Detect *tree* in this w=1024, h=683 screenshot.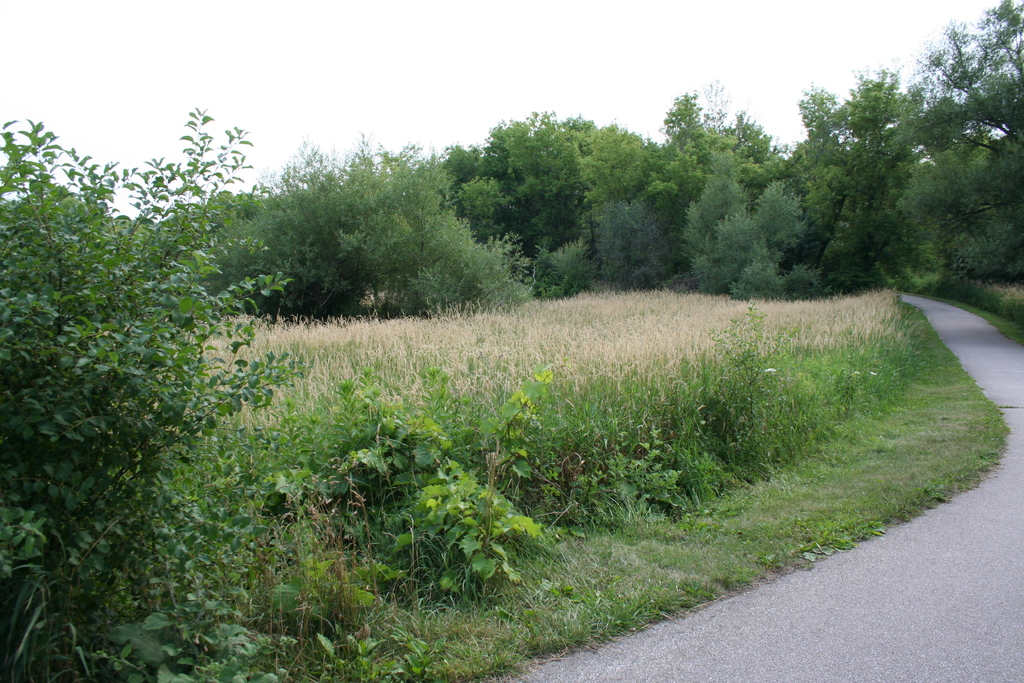
Detection: <box>725,110,783,194</box>.
